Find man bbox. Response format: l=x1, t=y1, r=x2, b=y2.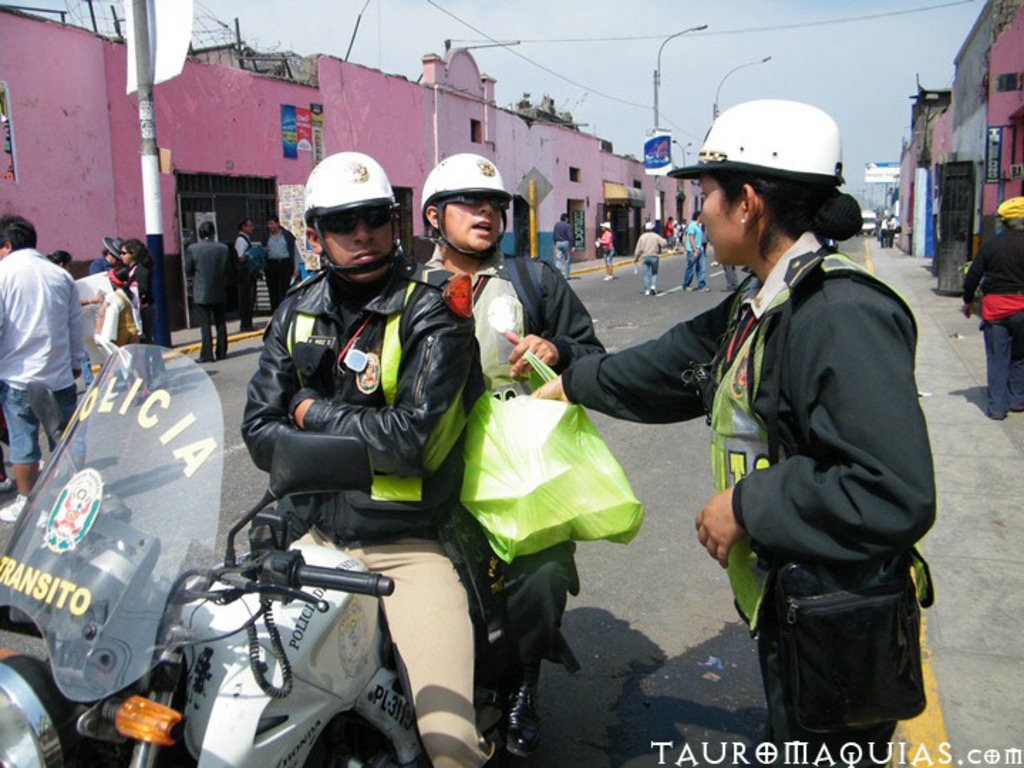
l=266, t=216, r=300, b=316.
